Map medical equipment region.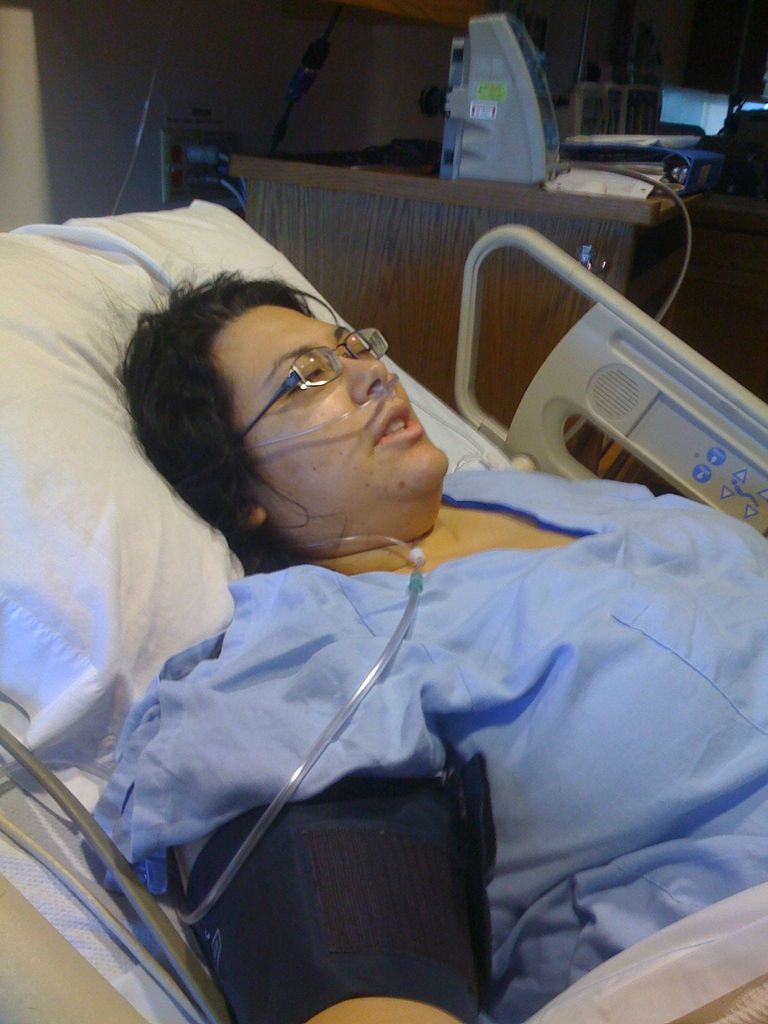
Mapped to 435:13:700:324.
